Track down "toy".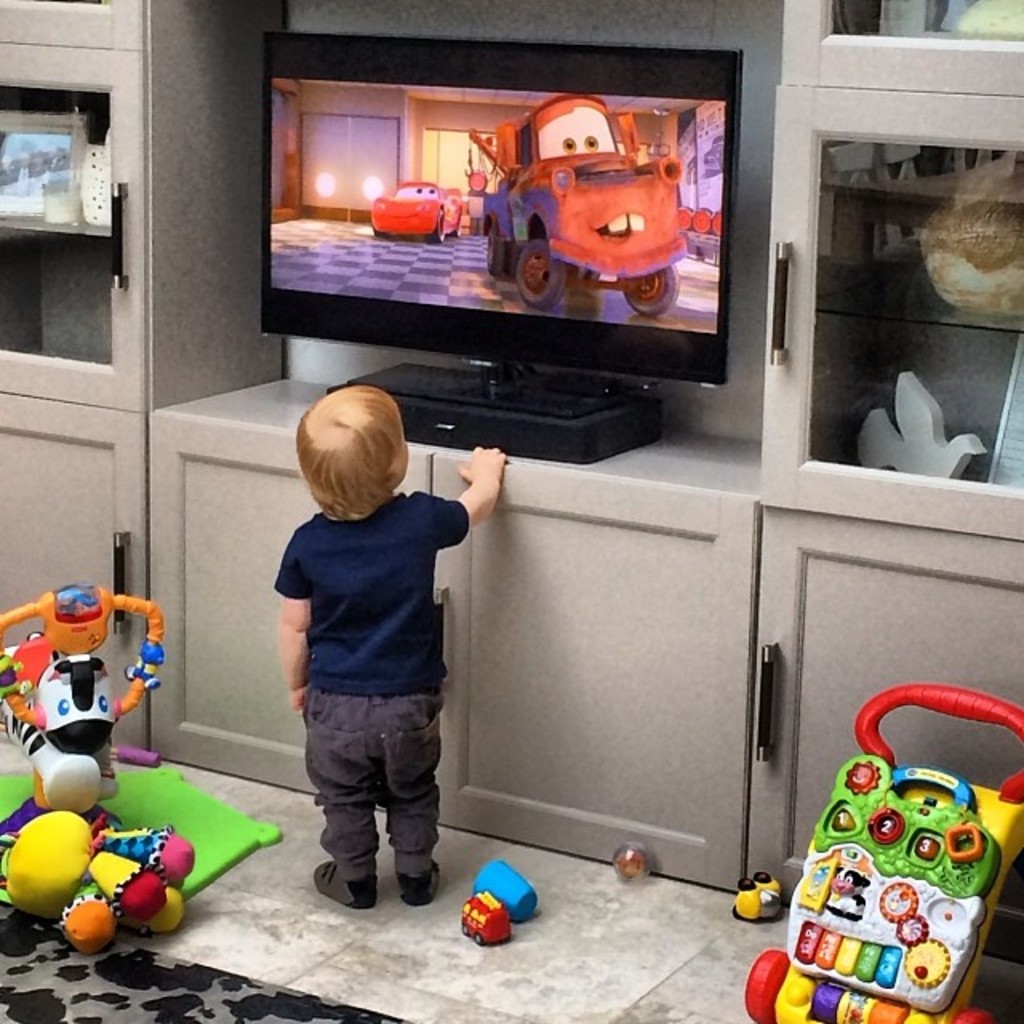
Tracked to box(0, 584, 202, 954).
